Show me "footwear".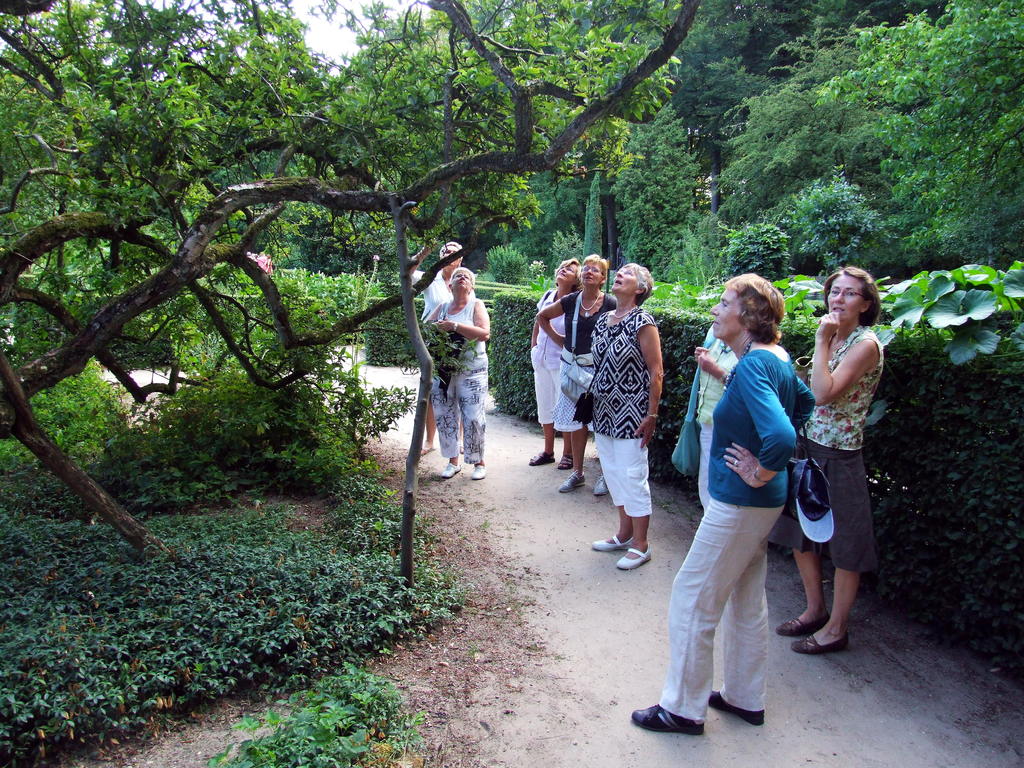
"footwear" is here: 591, 532, 630, 547.
